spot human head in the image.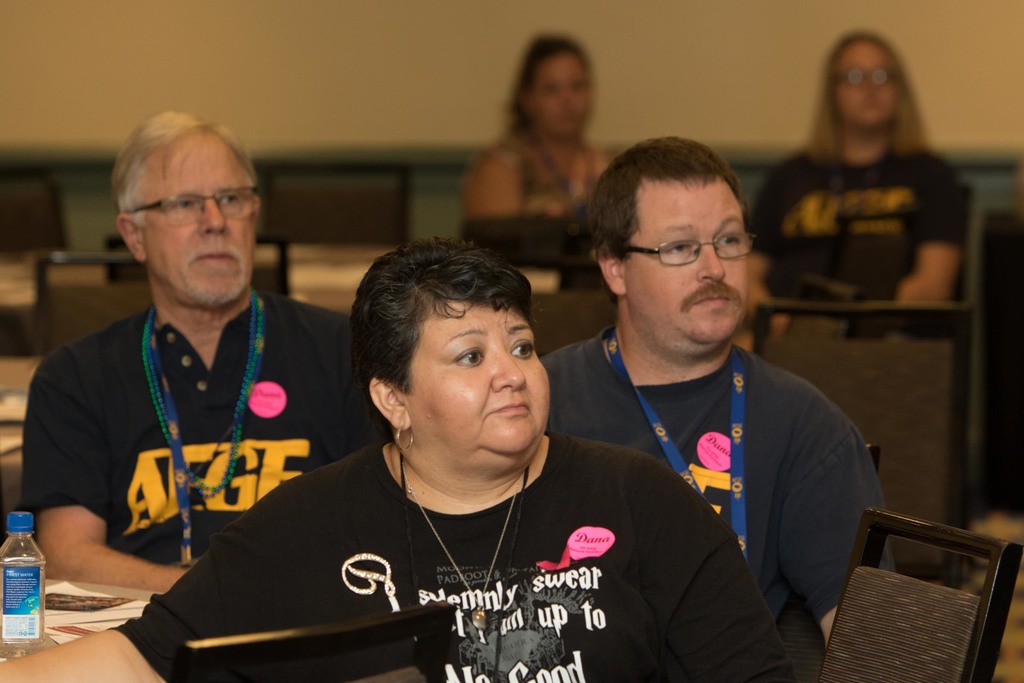
human head found at [left=518, top=38, right=595, bottom=134].
